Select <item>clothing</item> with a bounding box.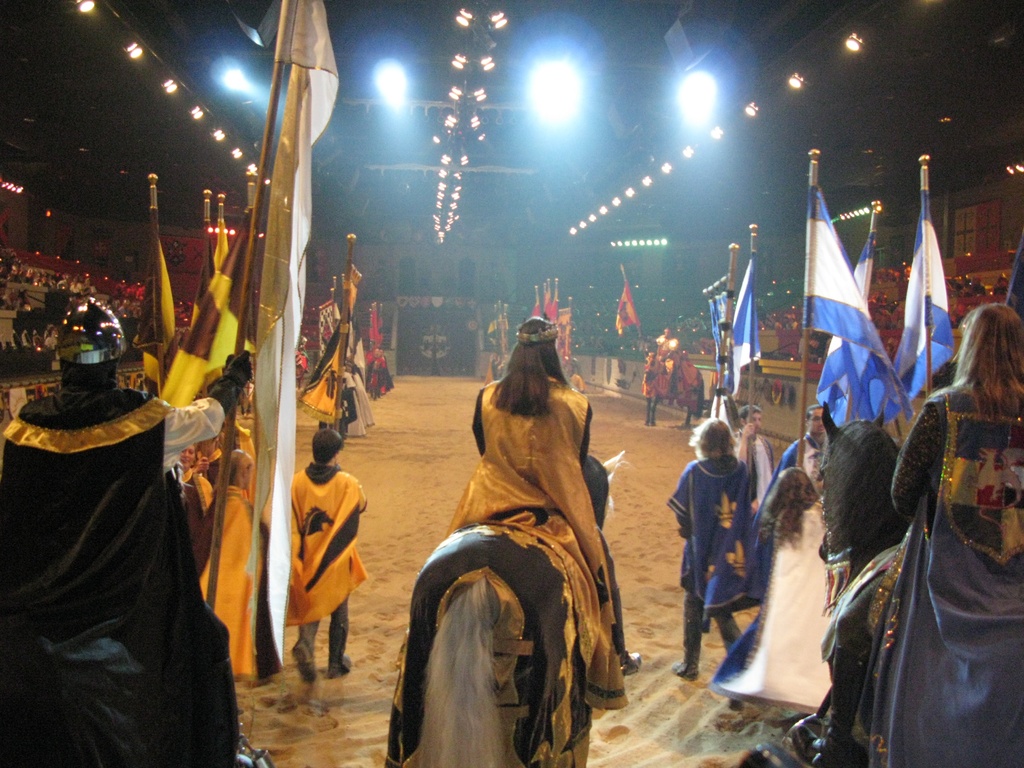
select_region(214, 471, 287, 659).
